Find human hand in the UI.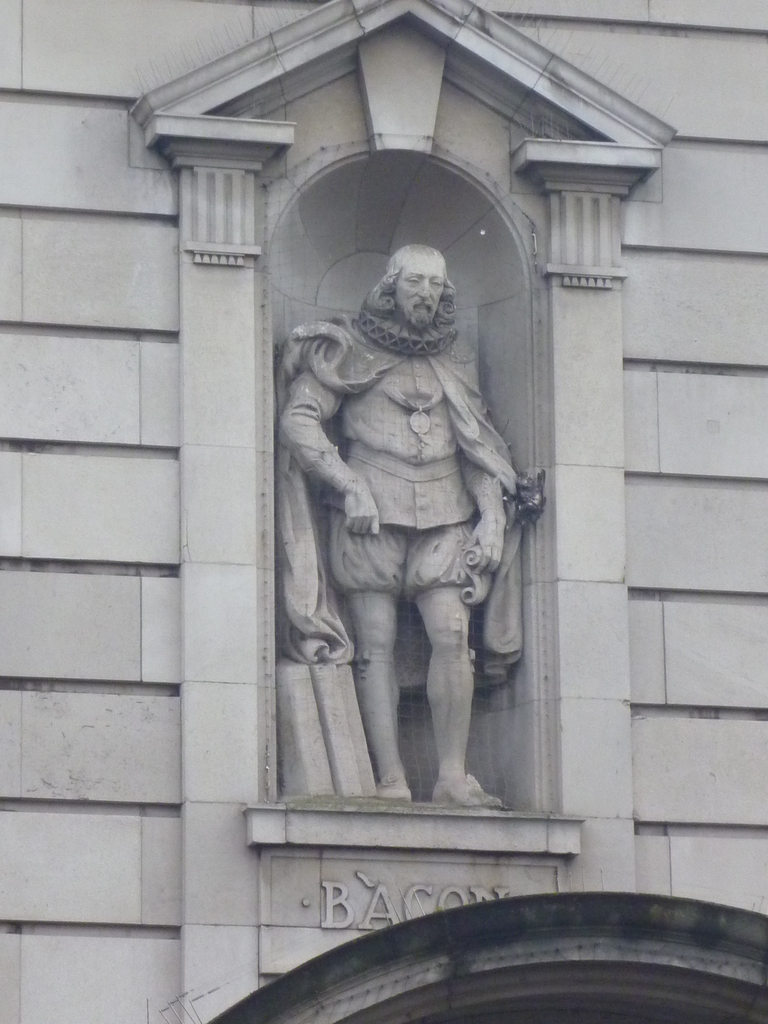
UI element at bbox=[342, 482, 380, 536].
